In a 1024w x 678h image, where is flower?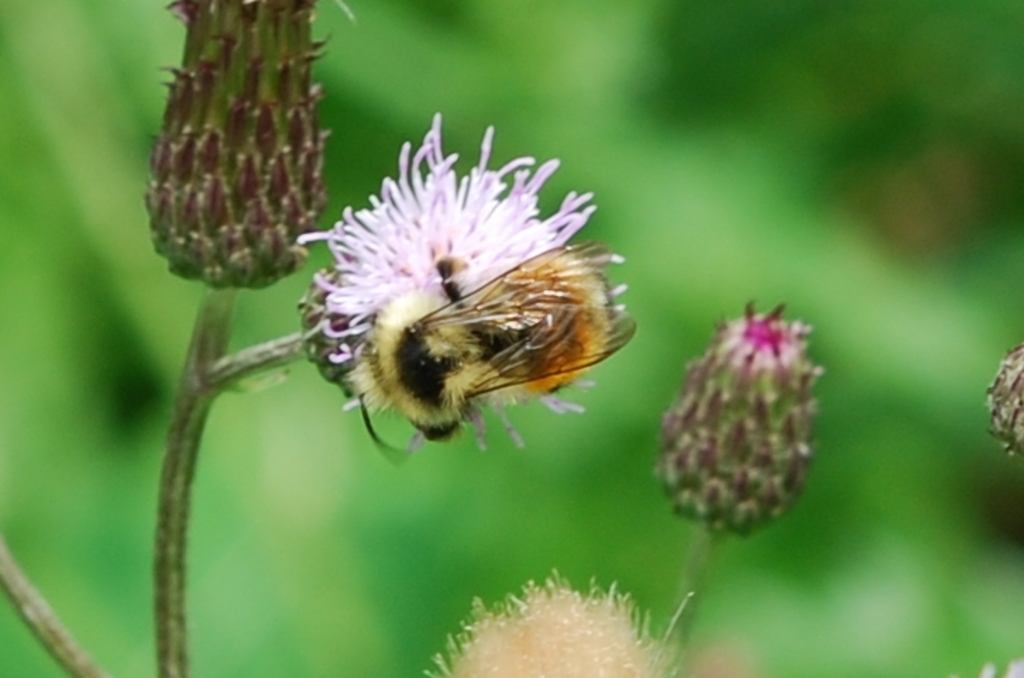
BBox(289, 110, 629, 454).
